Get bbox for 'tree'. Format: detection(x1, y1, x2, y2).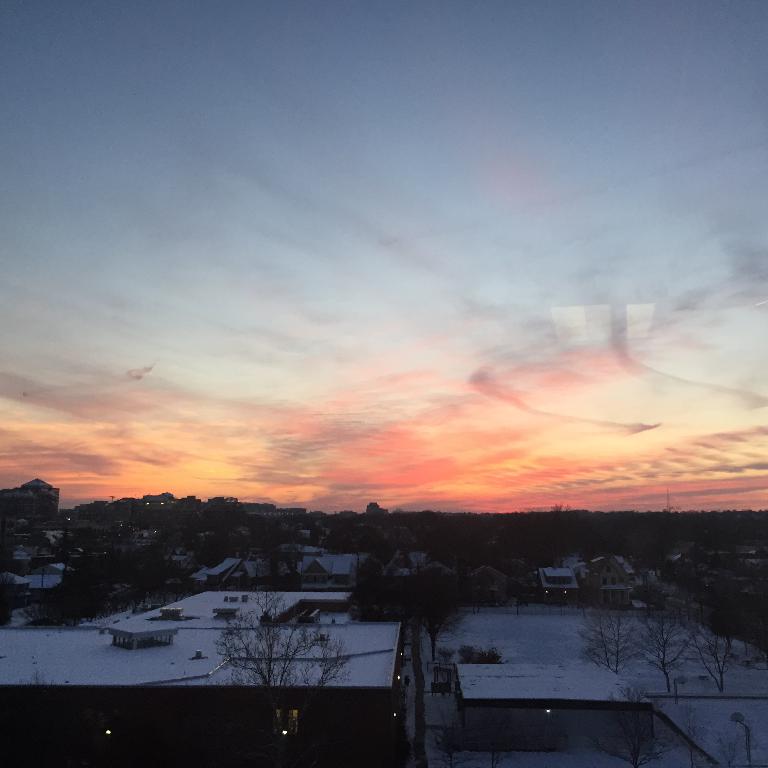
detection(688, 610, 740, 687).
